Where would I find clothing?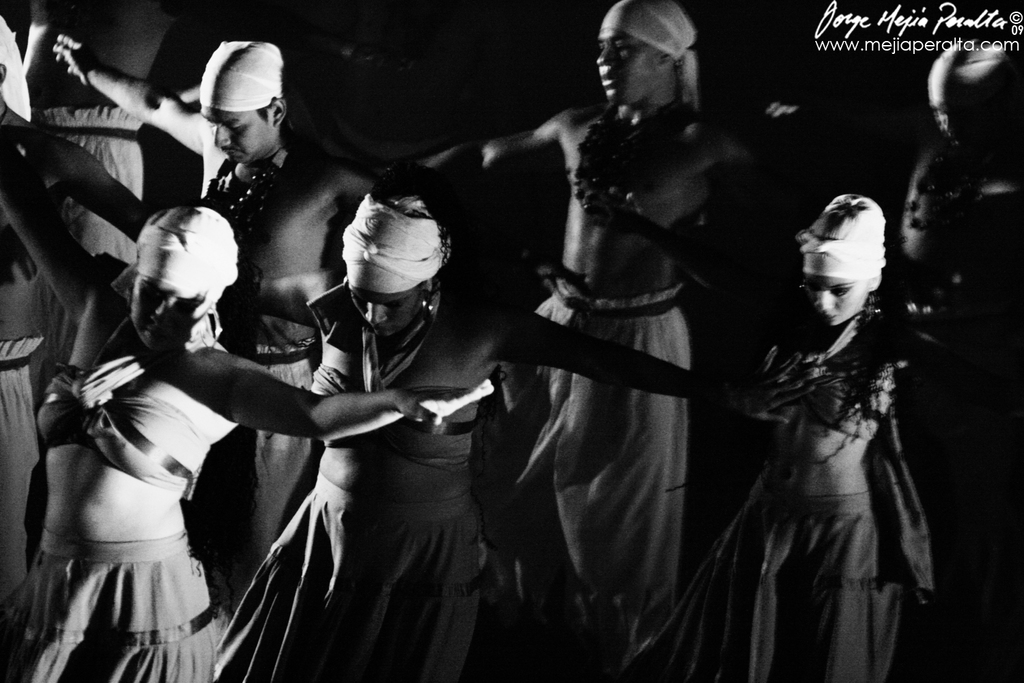
At box=[311, 281, 476, 467].
